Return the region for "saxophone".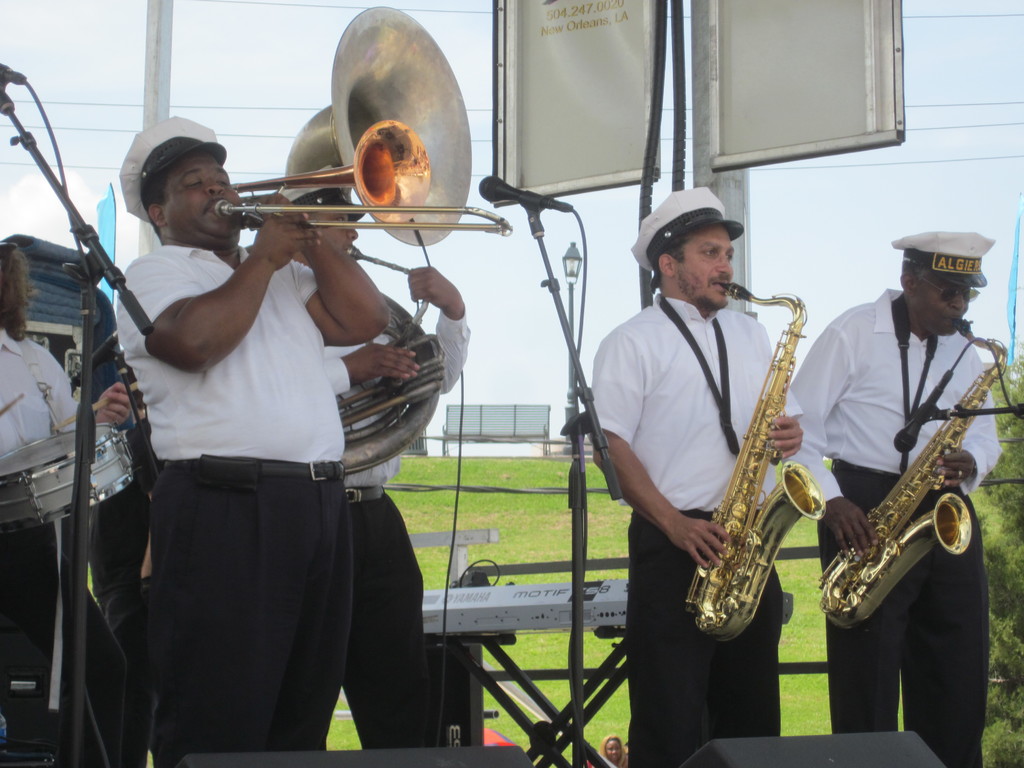
detection(810, 317, 1010, 634).
